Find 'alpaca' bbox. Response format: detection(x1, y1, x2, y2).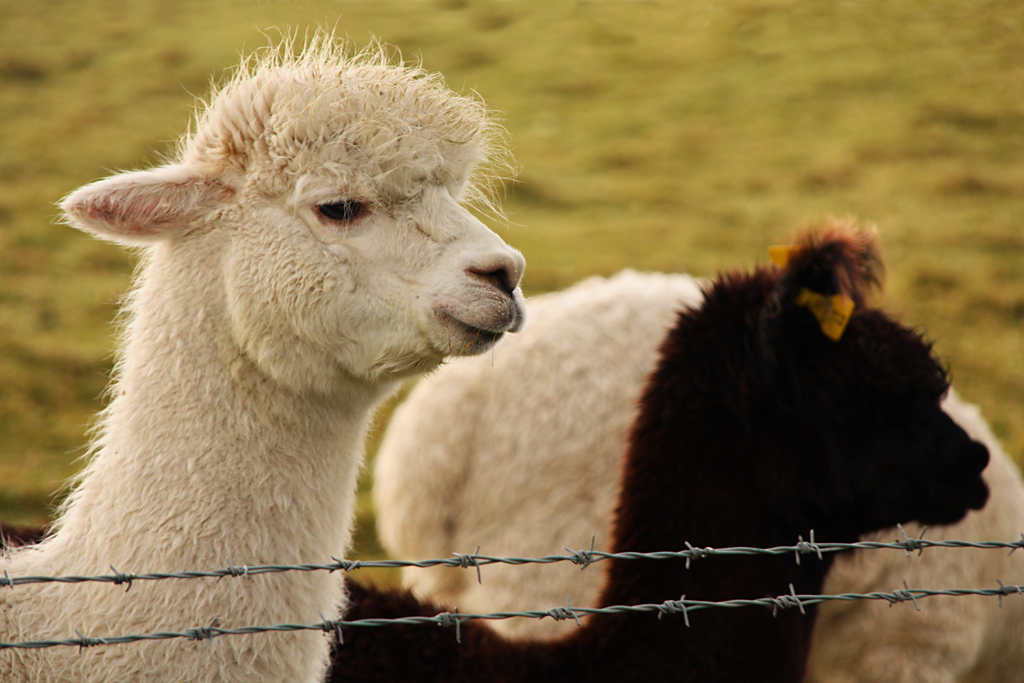
detection(0, 12, 530, 682).
